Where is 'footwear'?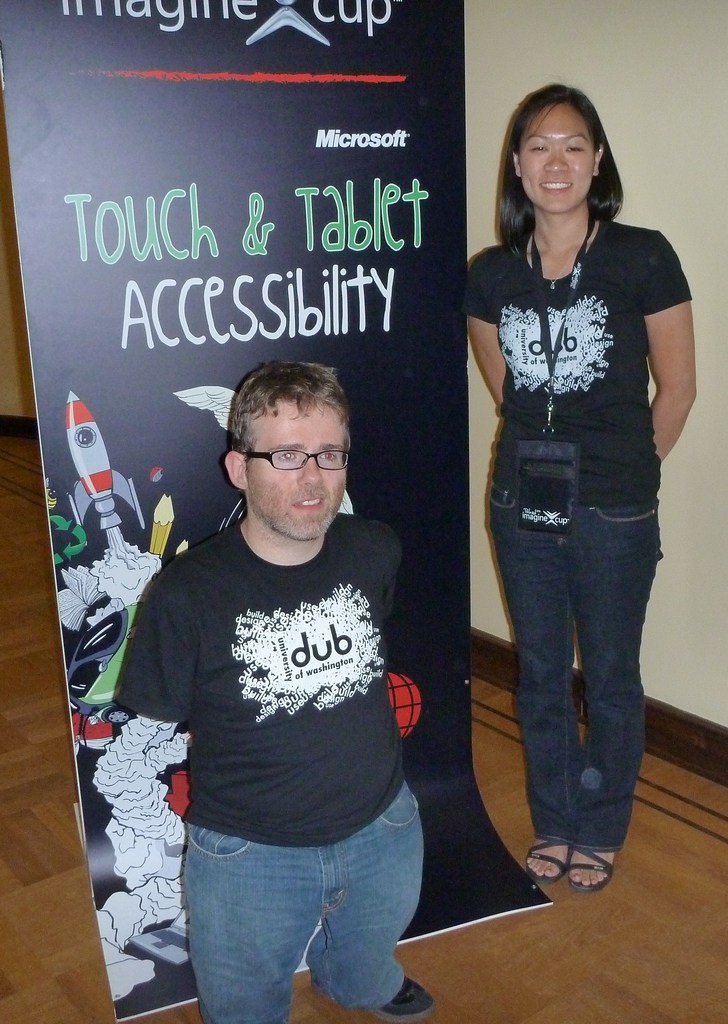
BBox(365, 973, 435, 1023).
